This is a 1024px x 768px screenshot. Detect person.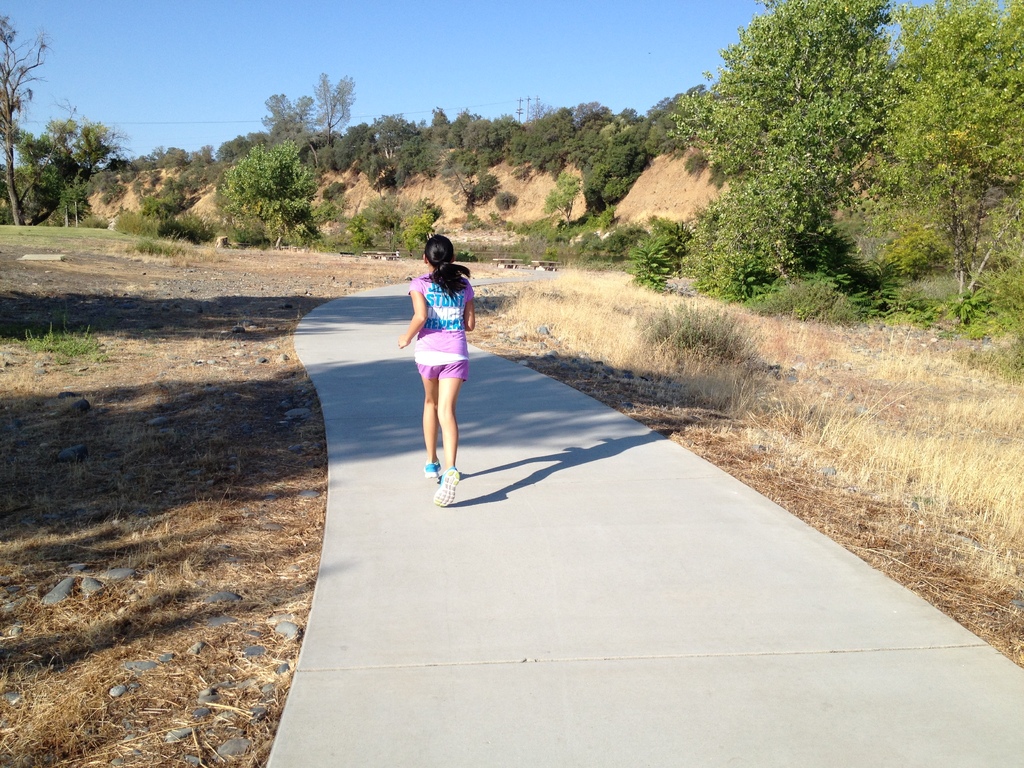
[402, 236, 476, 507].
